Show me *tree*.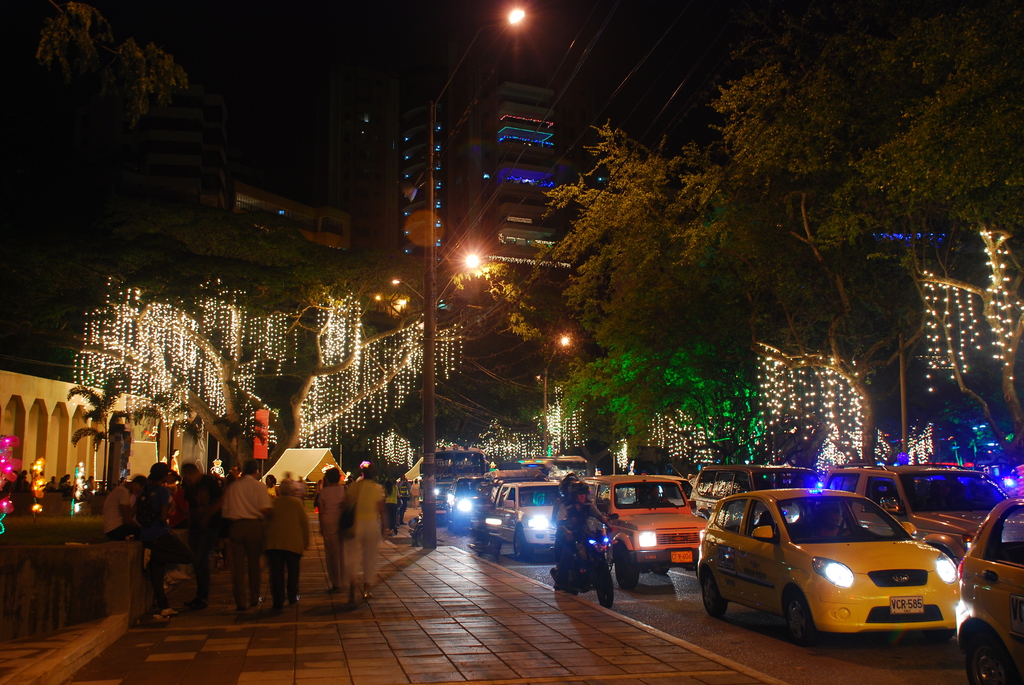
*tree* is here: (left=0, top=0, right=170, bottom=118).
